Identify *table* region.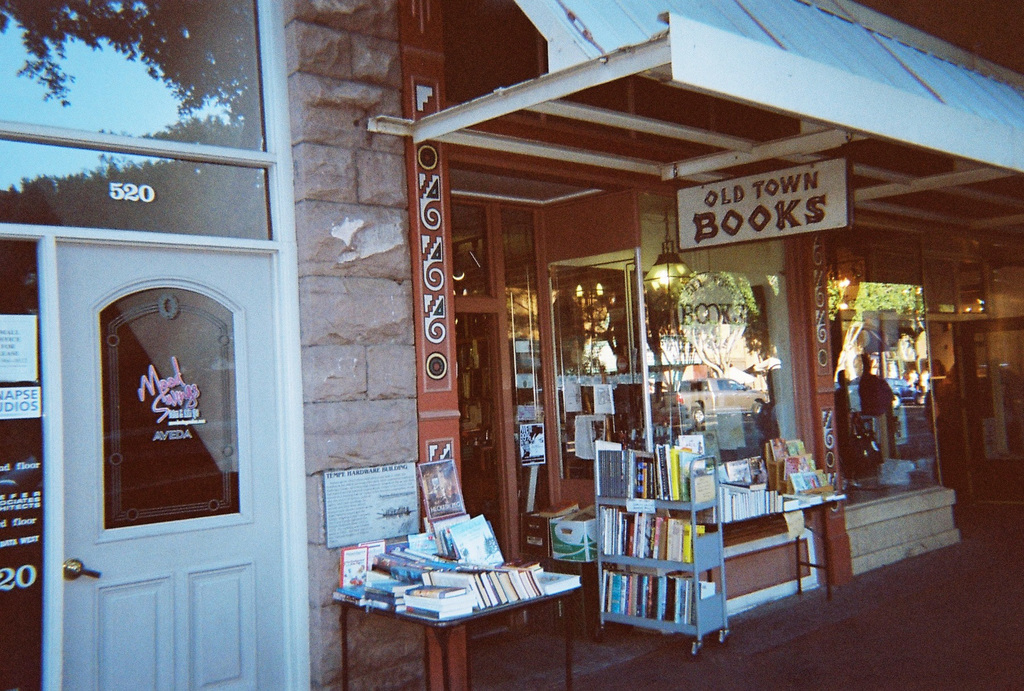
Region: pyautogui.locateOnScreen(332, 587, 581, 690).
